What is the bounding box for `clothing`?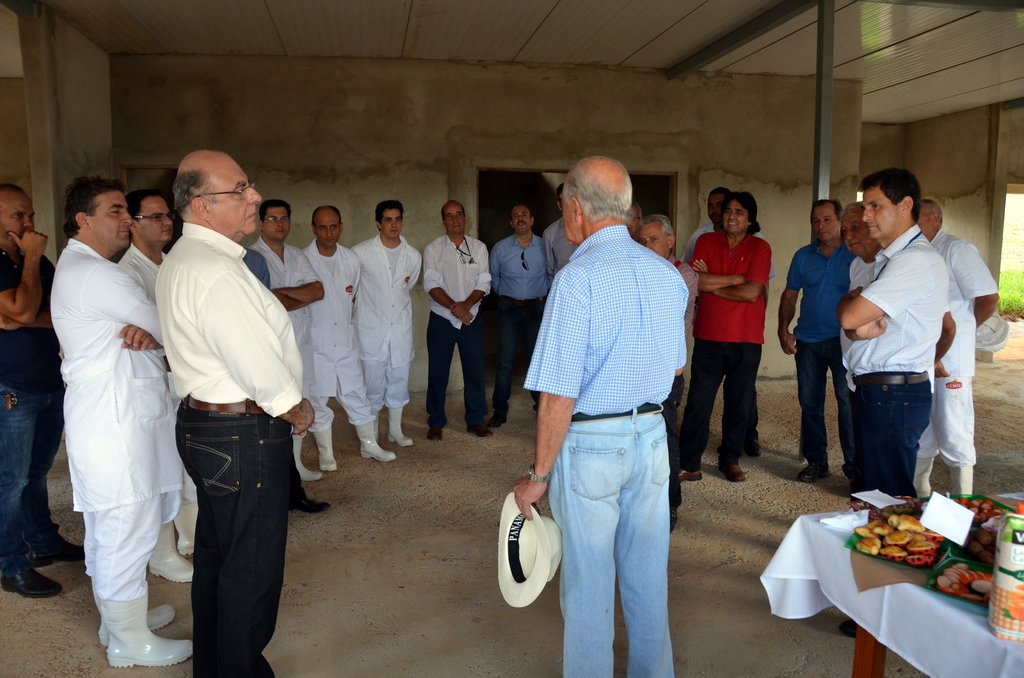
913 227 1000 465.
